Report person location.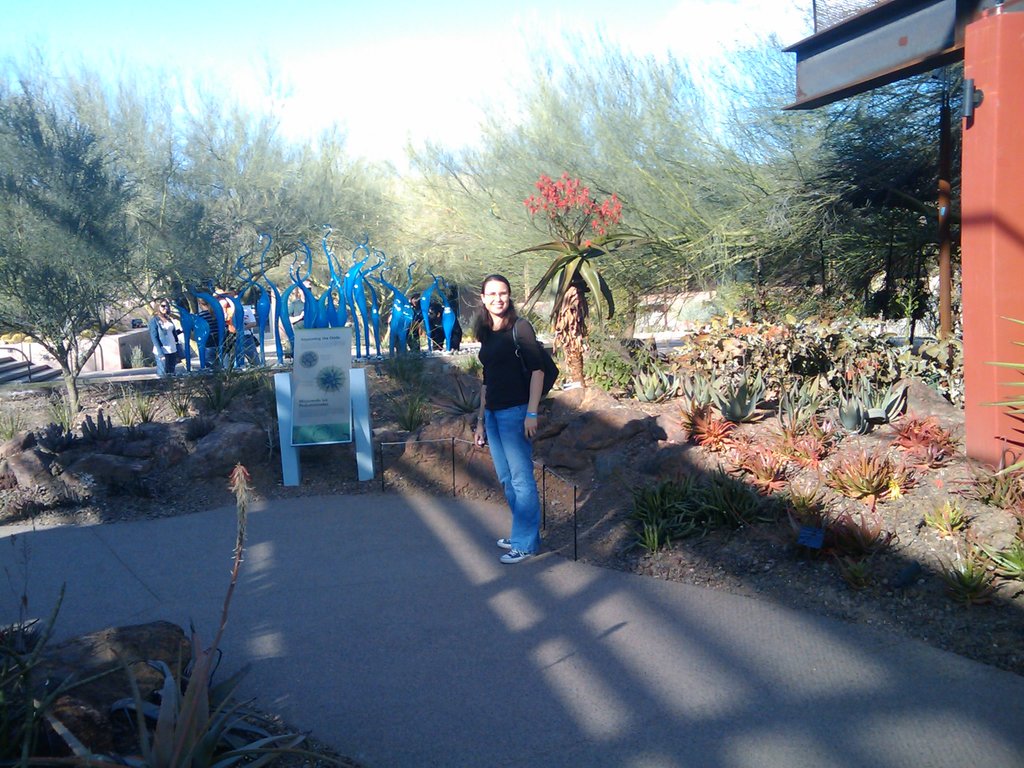
Report: BBox(148, 296, 186, 378).
